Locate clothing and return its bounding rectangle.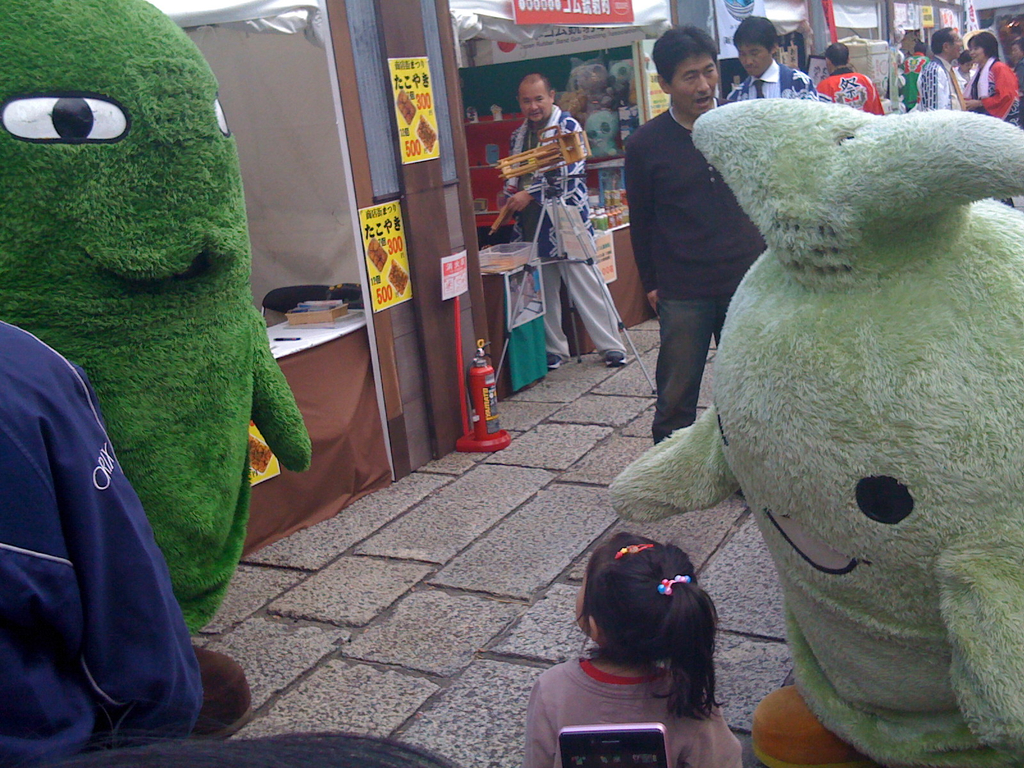
l=625, t=118, r=763, b=450.
